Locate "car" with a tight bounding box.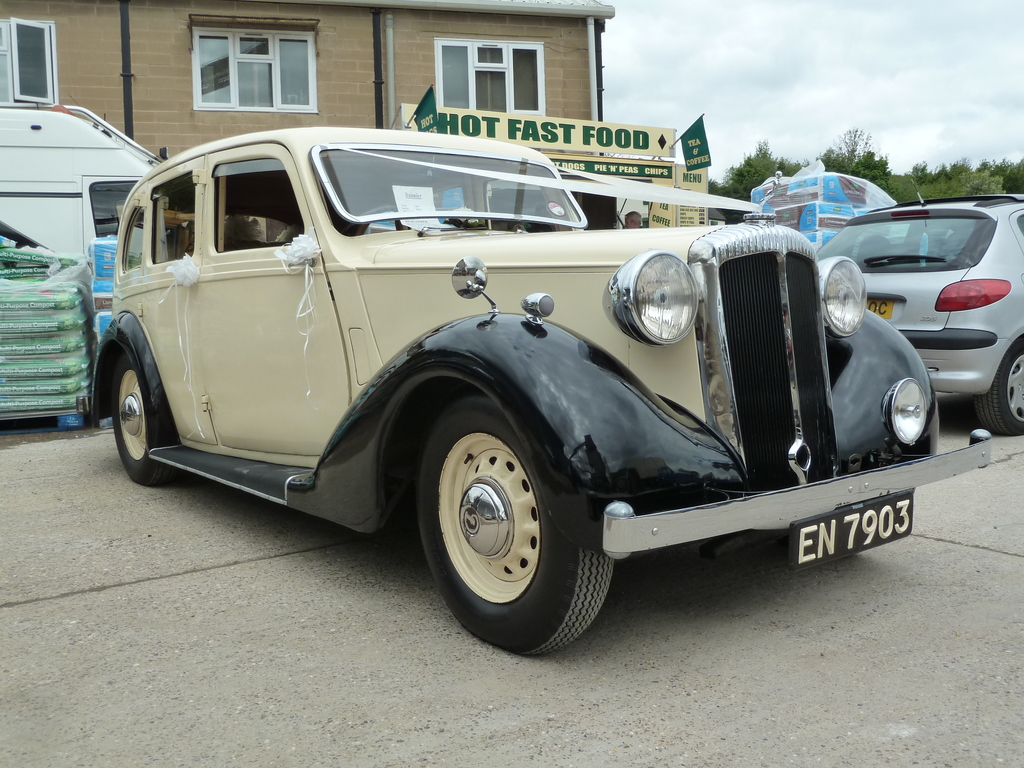
box=[76, 127, 991, 657].
